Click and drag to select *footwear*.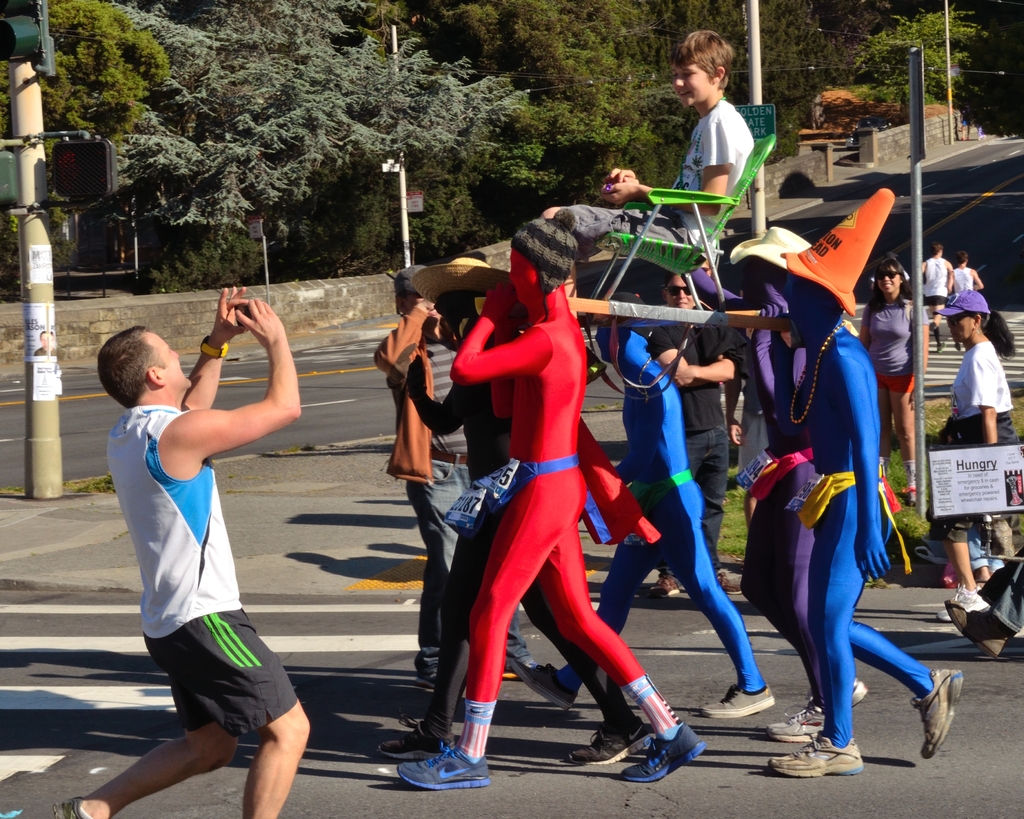
Selection: 691/681/775/719.
